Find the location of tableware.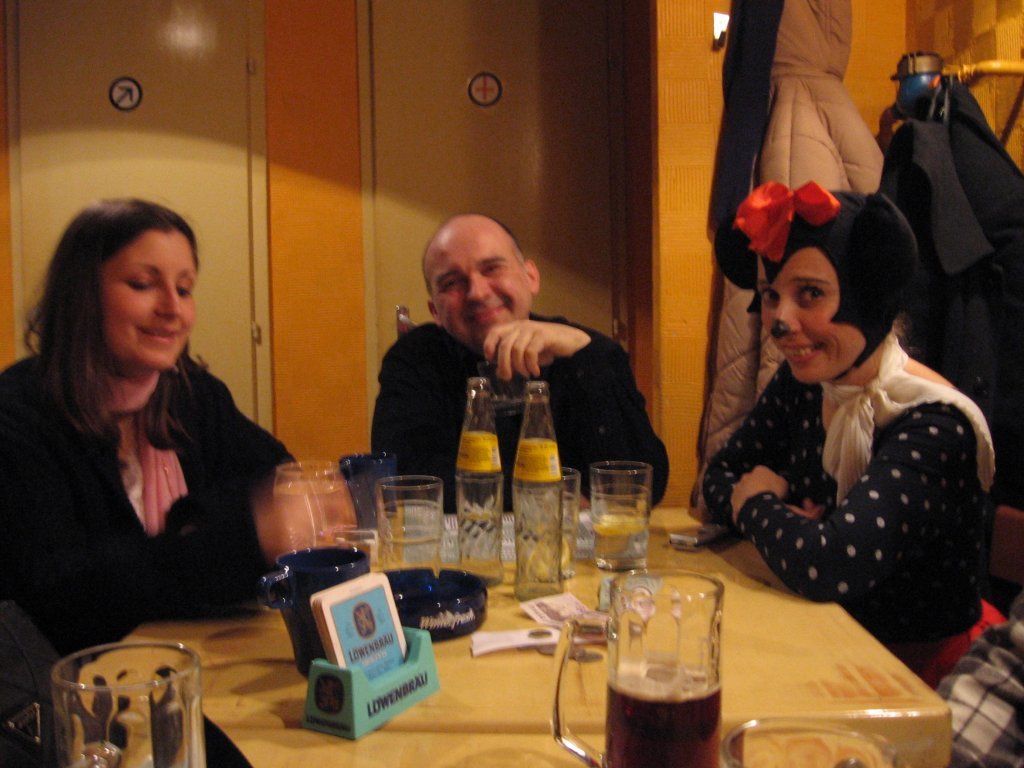
Location: 379/472/440/572.
